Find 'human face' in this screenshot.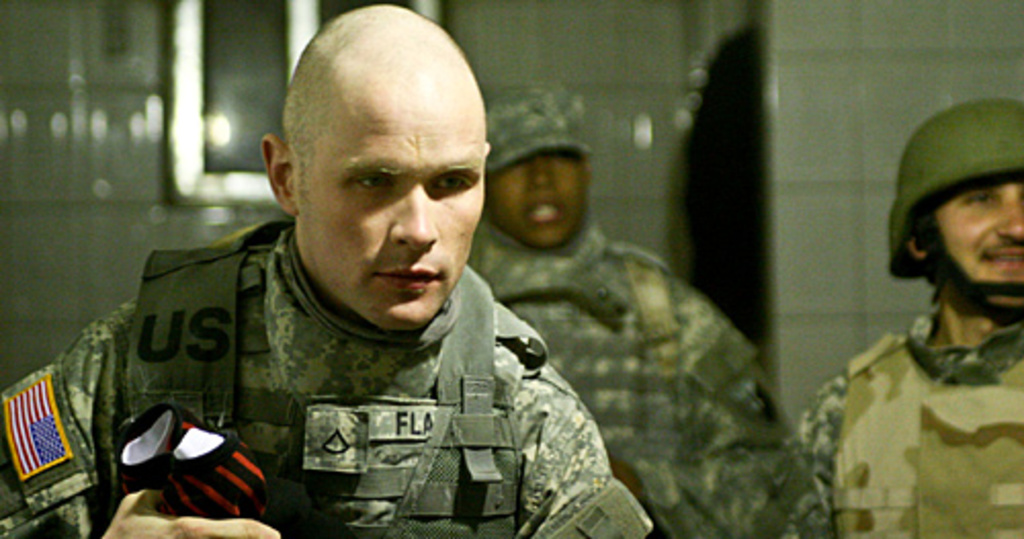
The bounding box for 'human face' is crop(485, 146, 588, 248).
